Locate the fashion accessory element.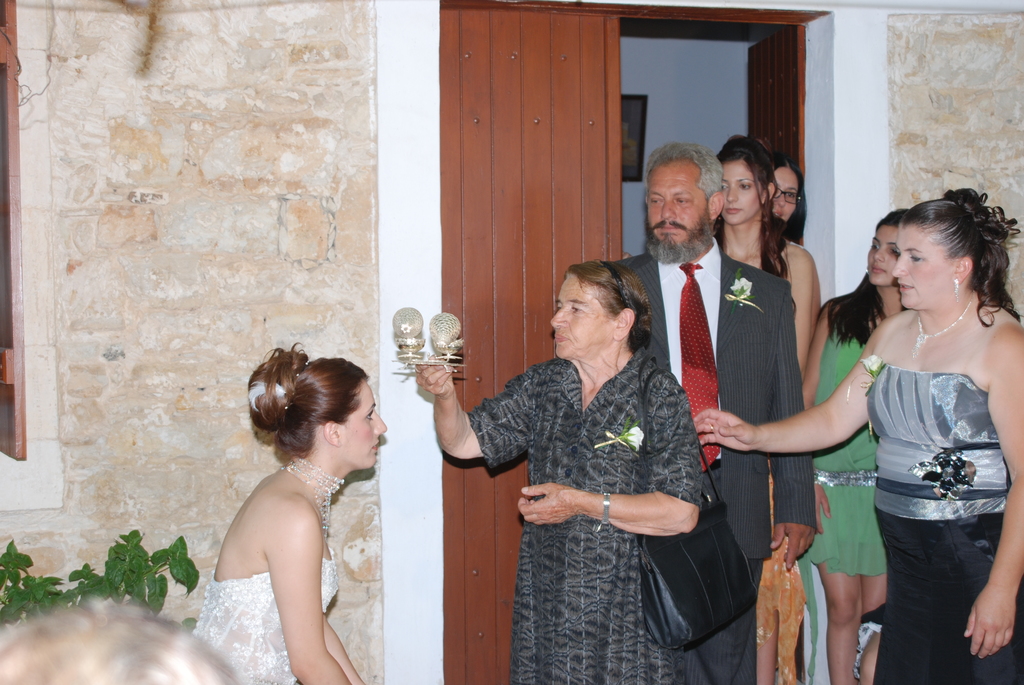
Element bbox: 602, 493, 605, 529.
